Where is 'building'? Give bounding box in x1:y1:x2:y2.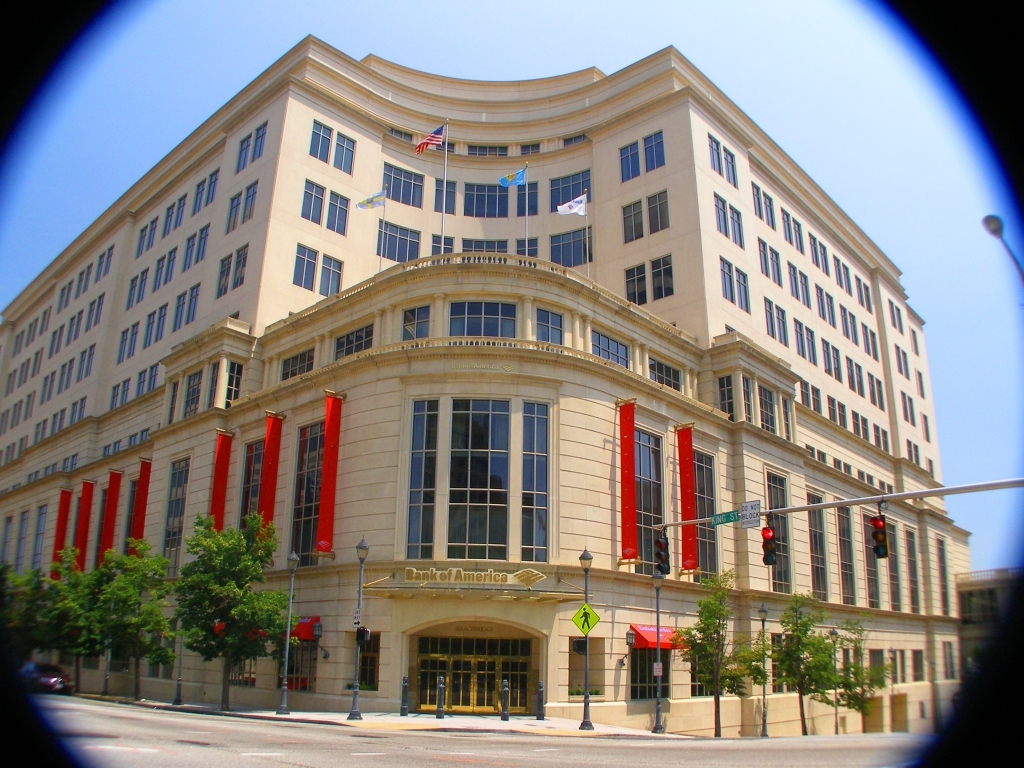
3:31:1023:735.
